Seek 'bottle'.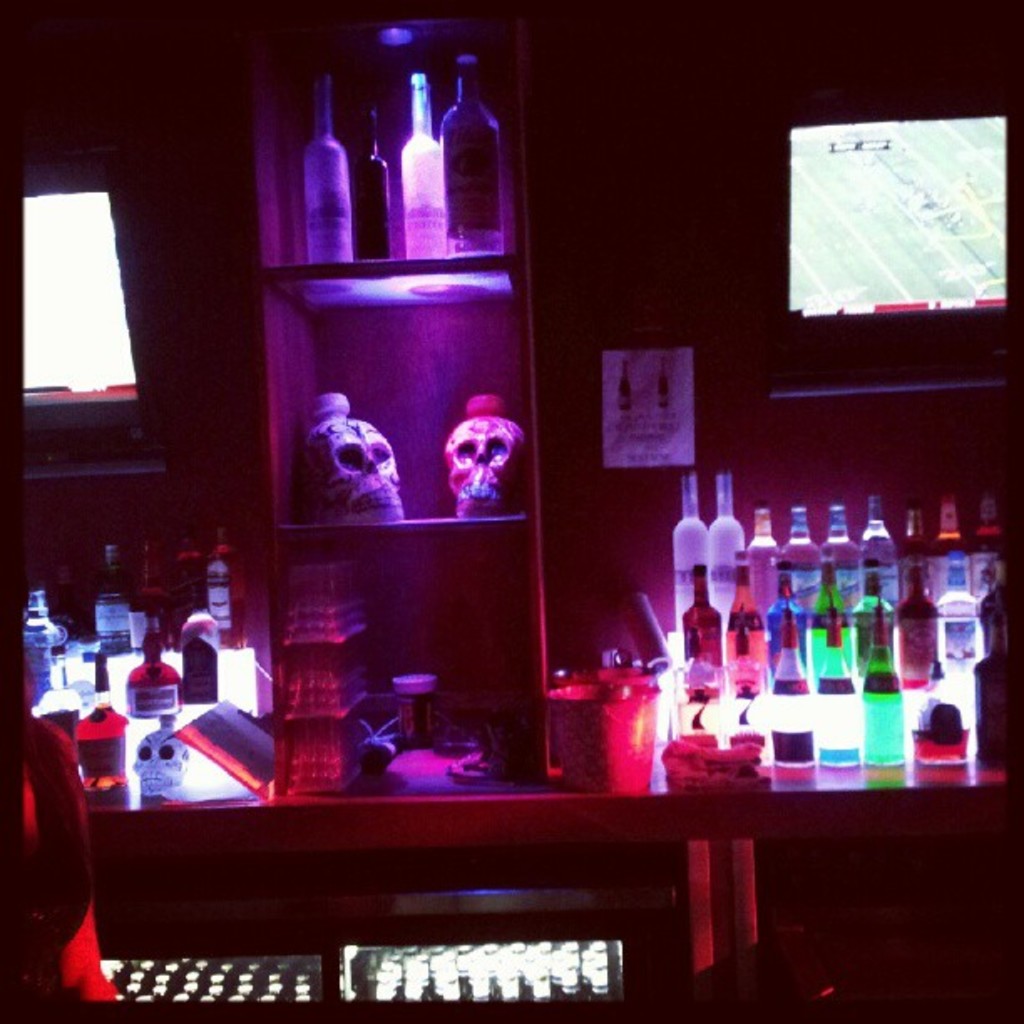
locate(857, 500, 912, 611).
